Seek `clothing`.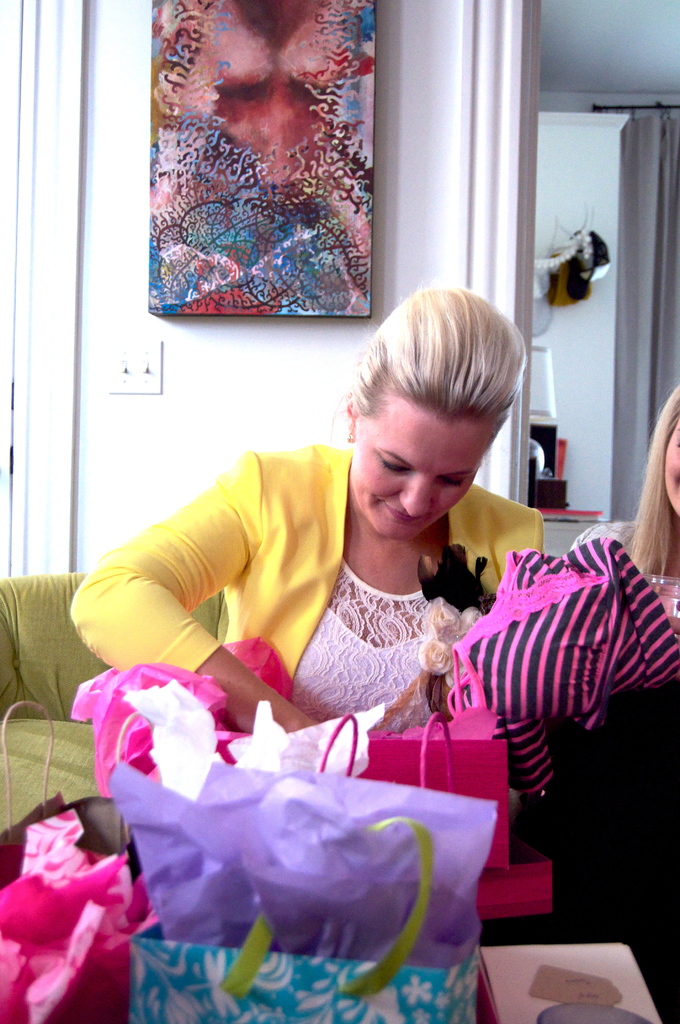
bbox(61, 435, 543, 738).
